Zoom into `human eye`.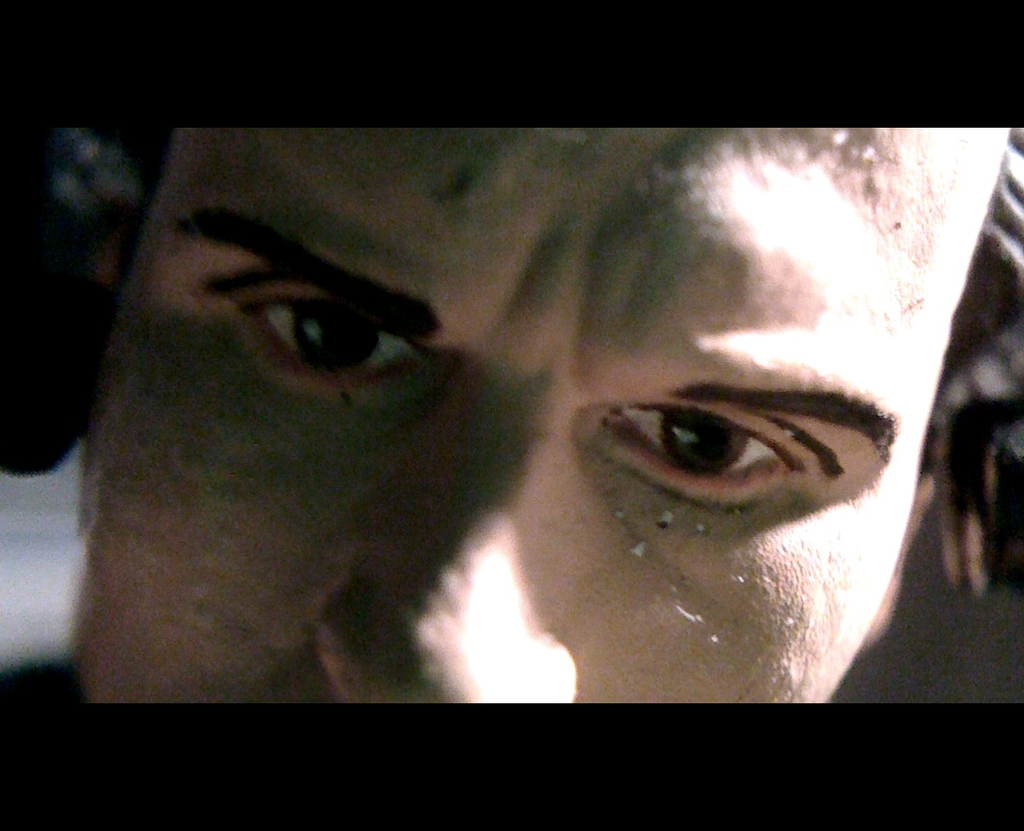
Zoom target: <bbox>590, 399, 824, 523</bbox>.
